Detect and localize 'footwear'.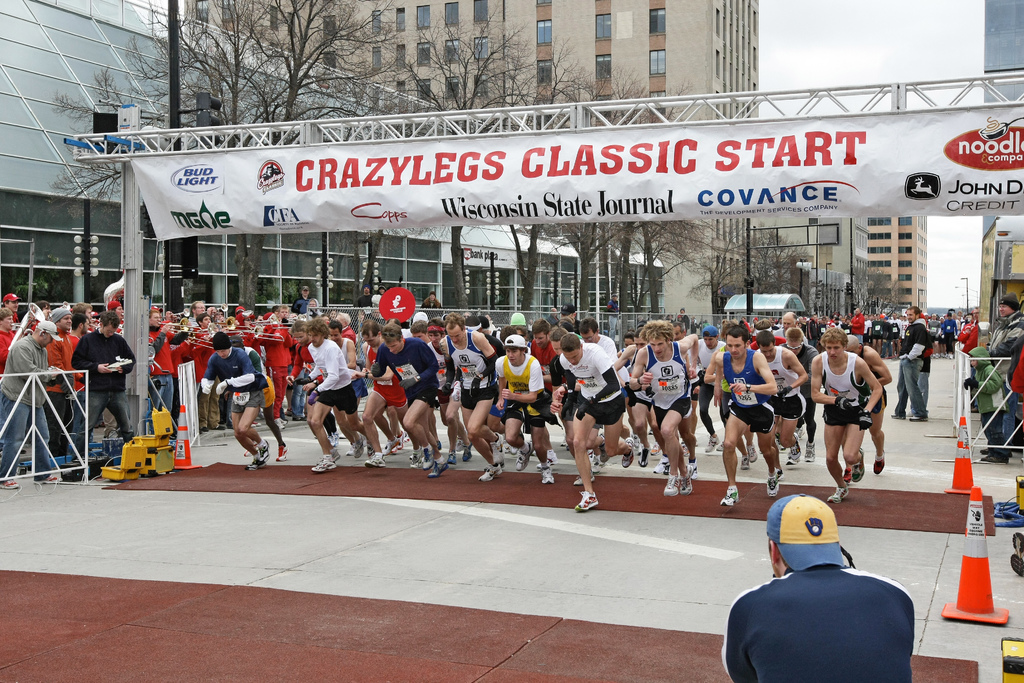
Localized at (572, 470, 595, 486).
